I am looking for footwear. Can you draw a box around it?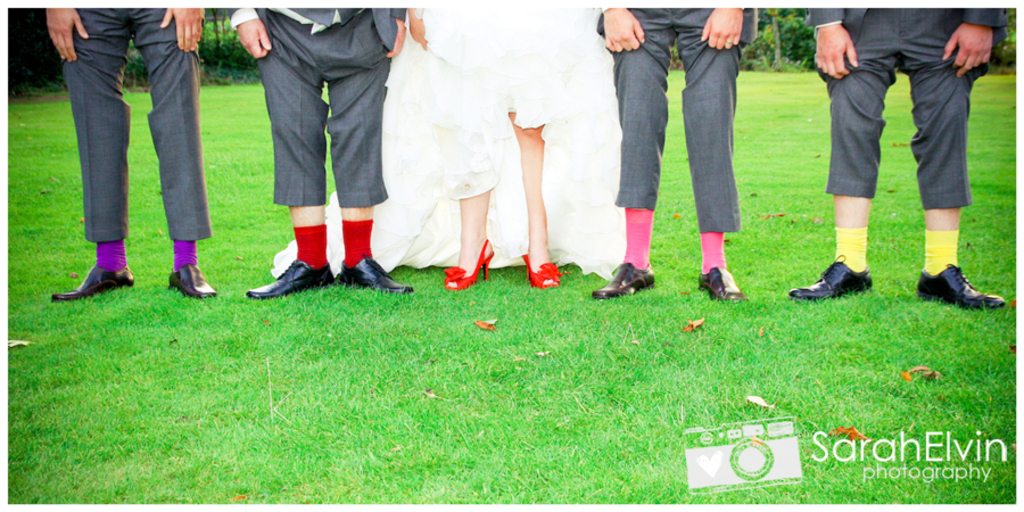
Sure, the bounding box is select_region(933, 248, 1005, 307).
